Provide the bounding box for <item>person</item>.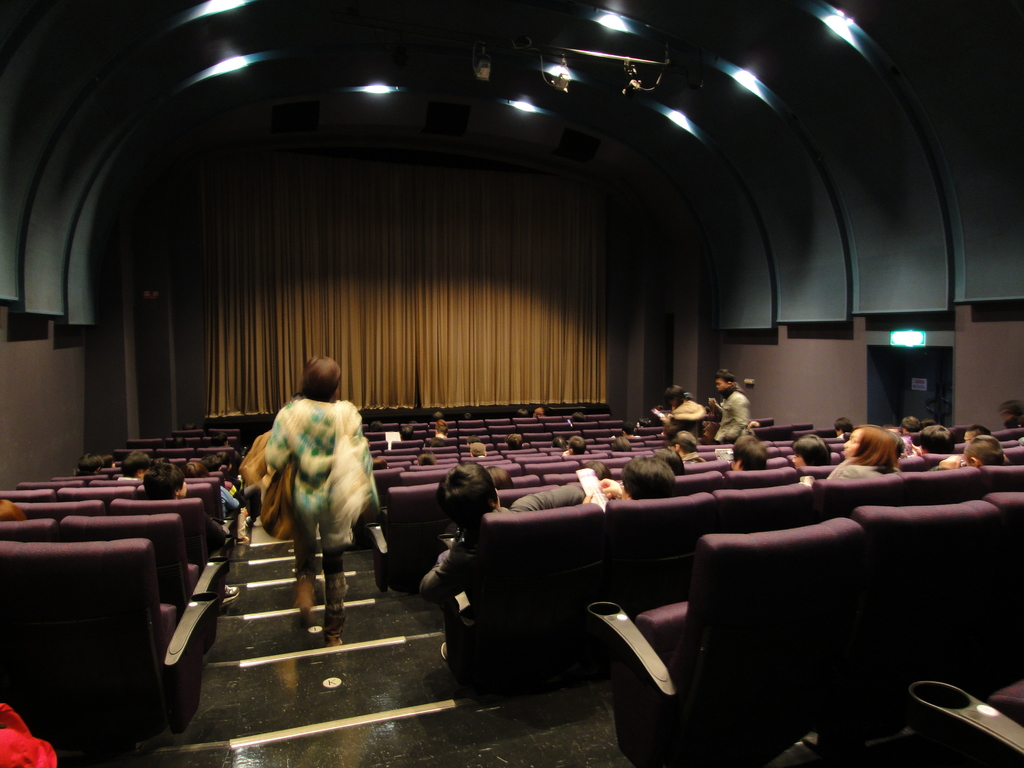
(x1=999, y1=401, x2=1023, y2=429).
